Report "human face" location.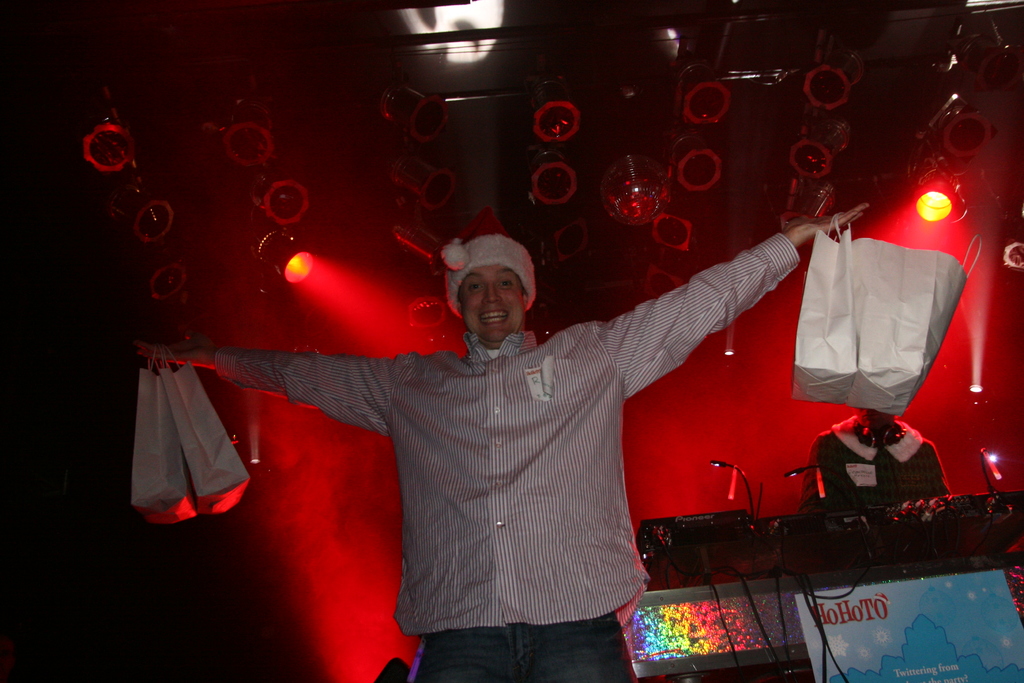
Report: 460,268,525,336.
